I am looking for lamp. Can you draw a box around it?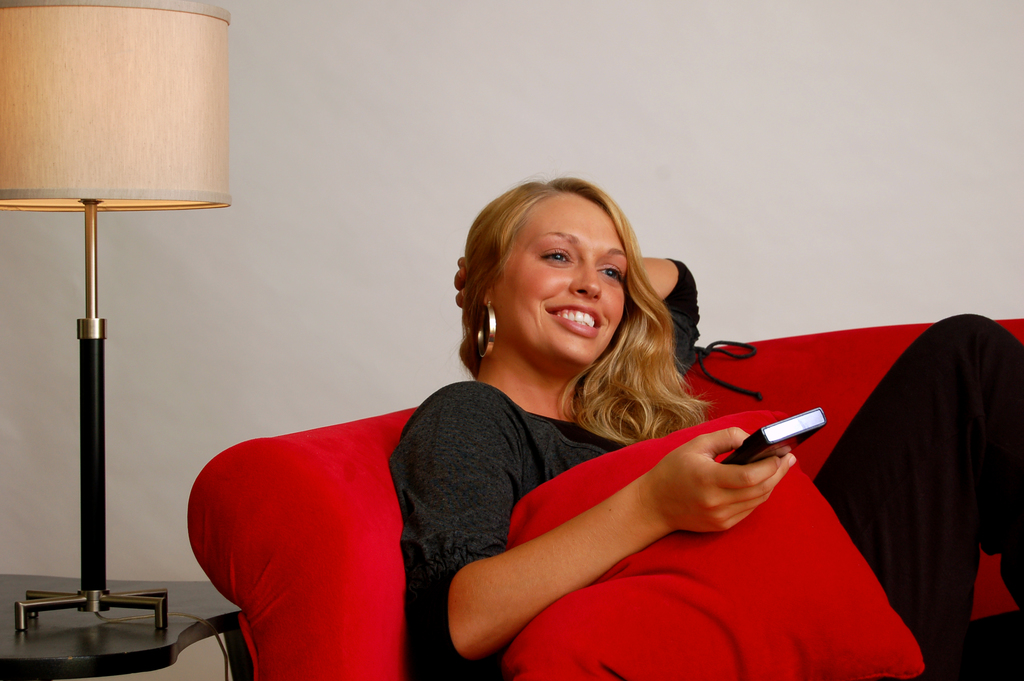
Sure, the bounding box is 14:23:211:669.
